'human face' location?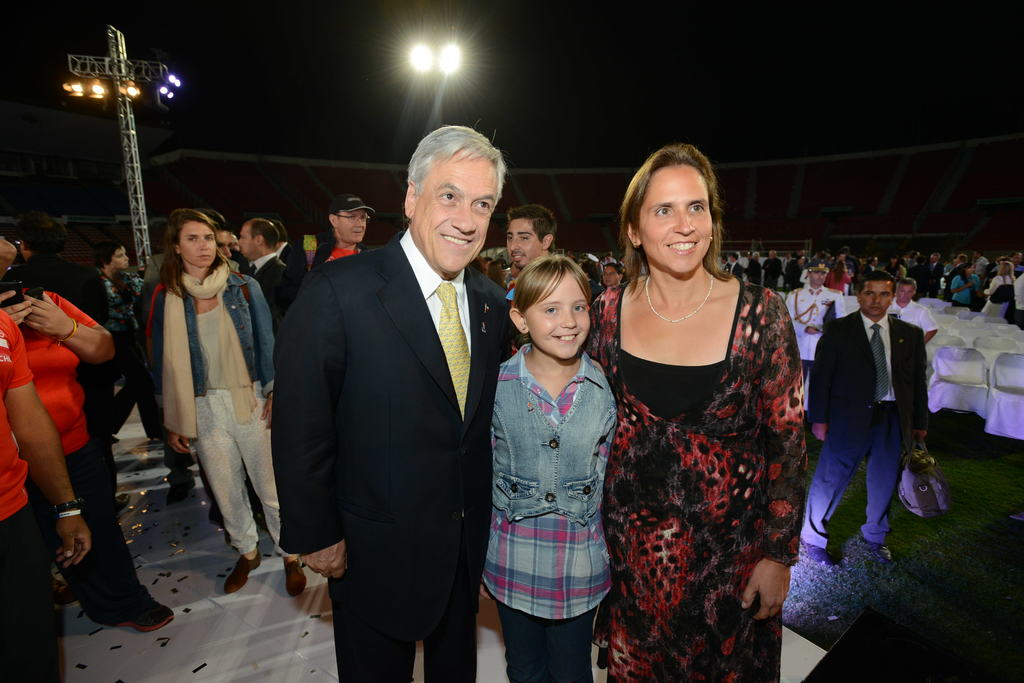
522:272:591:360
